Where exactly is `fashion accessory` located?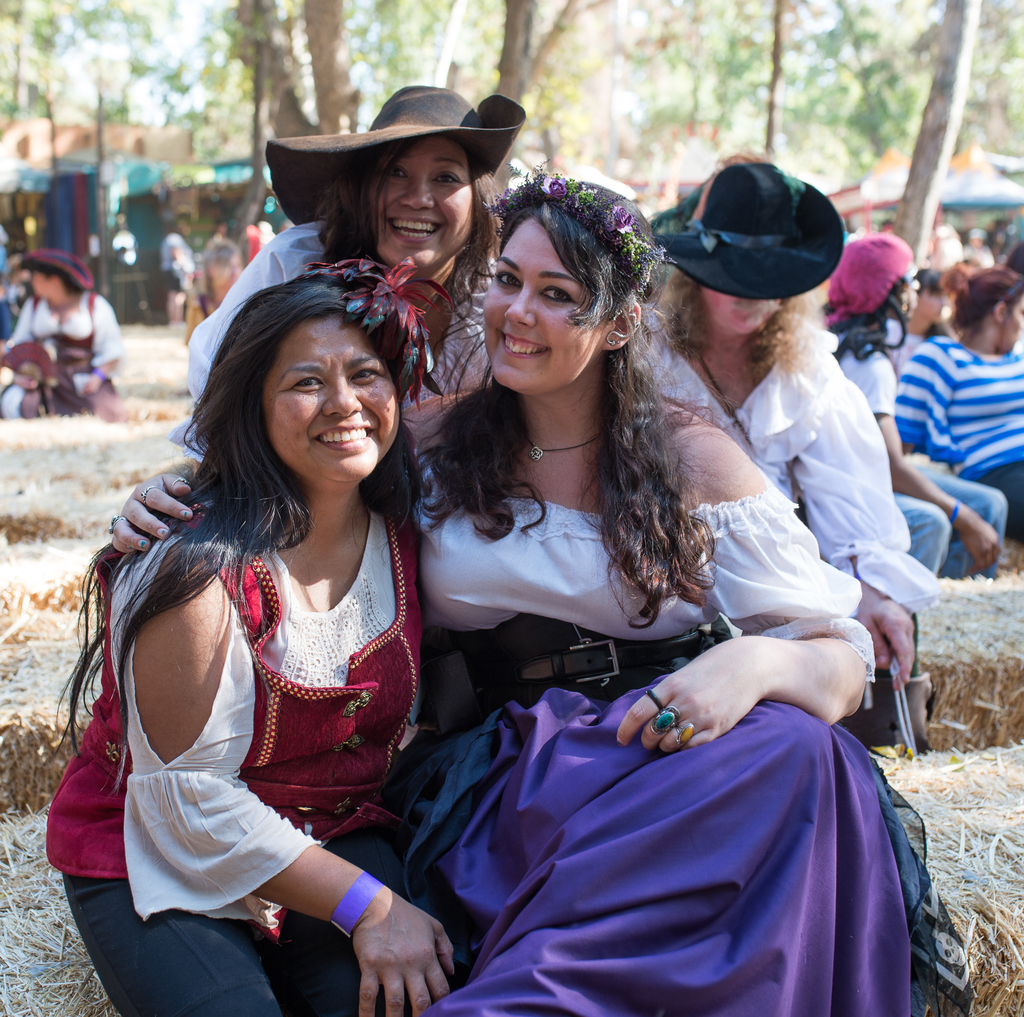
Its bounding box is select_region(817, 228, 916, 321).
